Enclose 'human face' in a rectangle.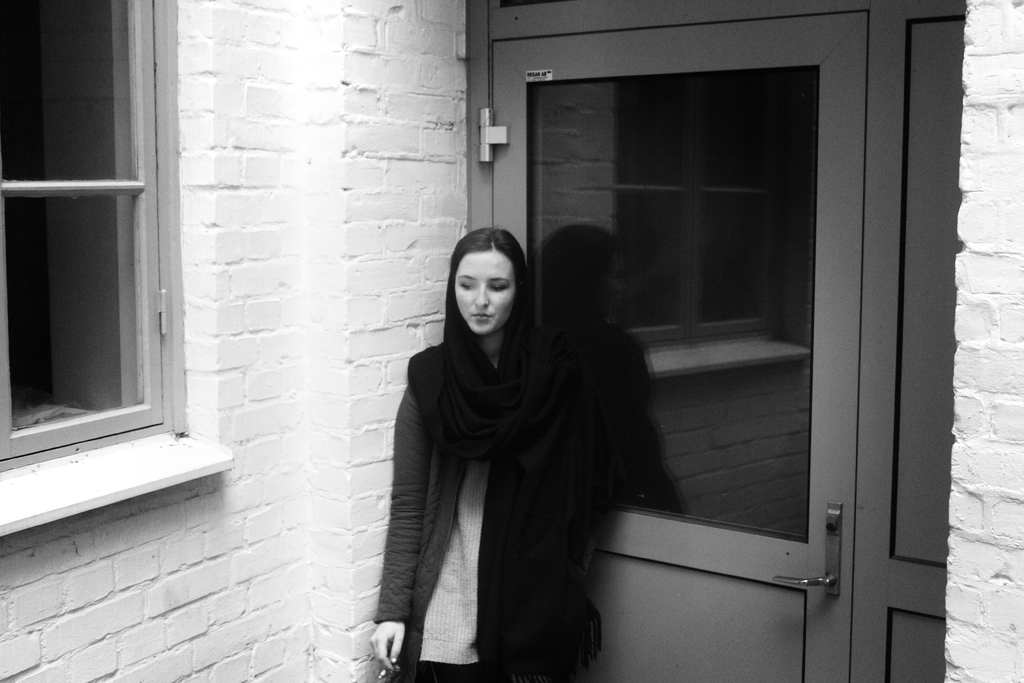
454,250,513,334.
